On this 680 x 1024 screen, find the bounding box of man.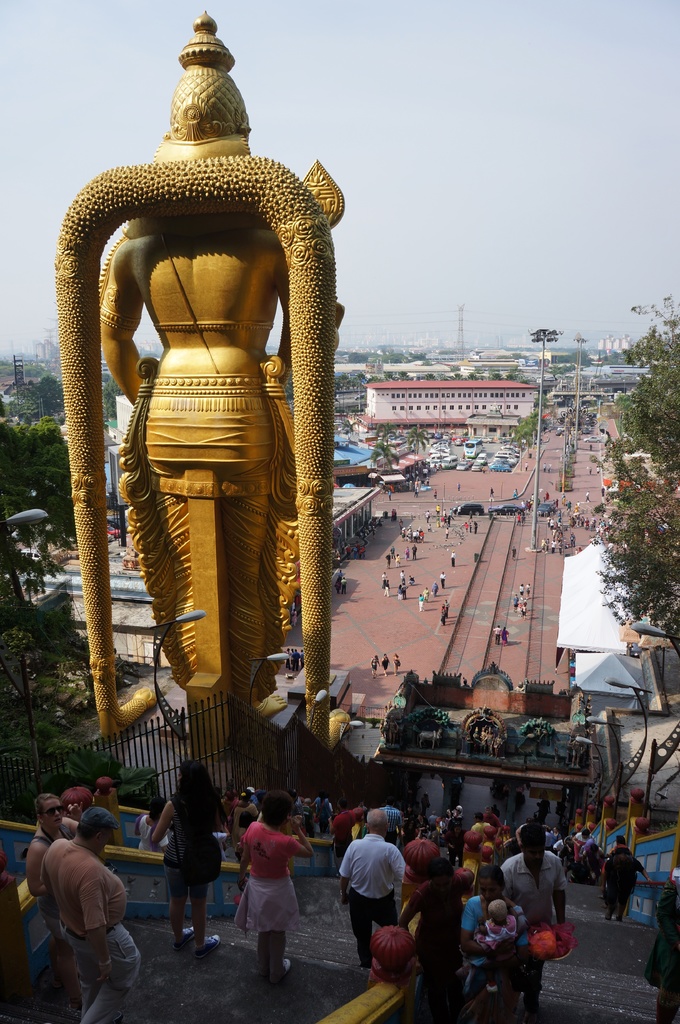
Bounding box: bbox(605, 833, 629, 859).
